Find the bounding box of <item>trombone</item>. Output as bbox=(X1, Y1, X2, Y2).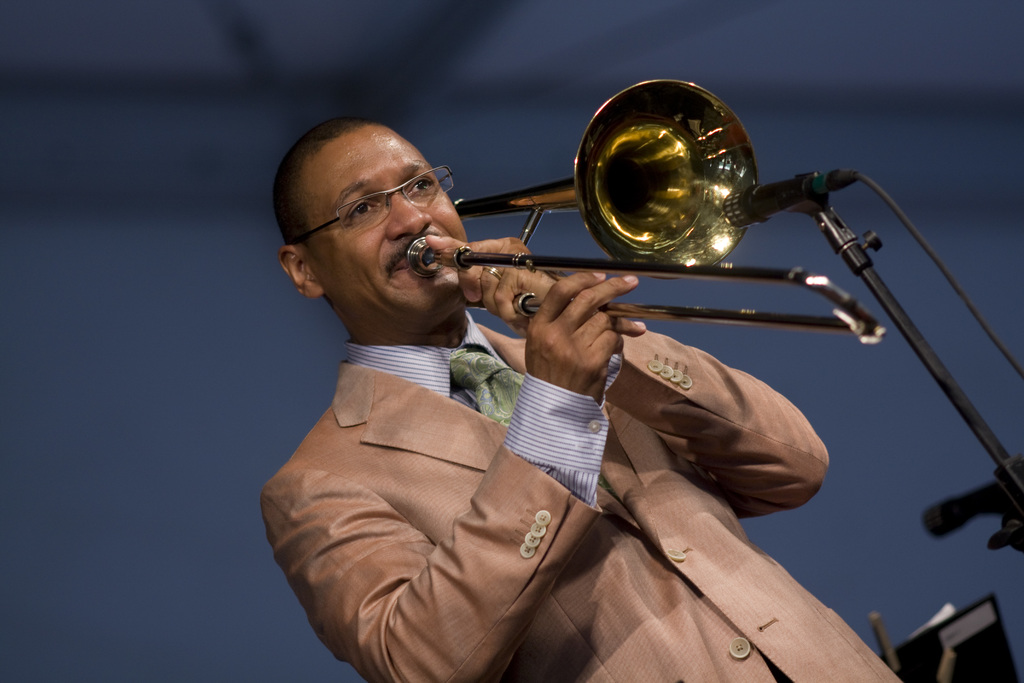
bbox=(410, 78, 888, 346).
